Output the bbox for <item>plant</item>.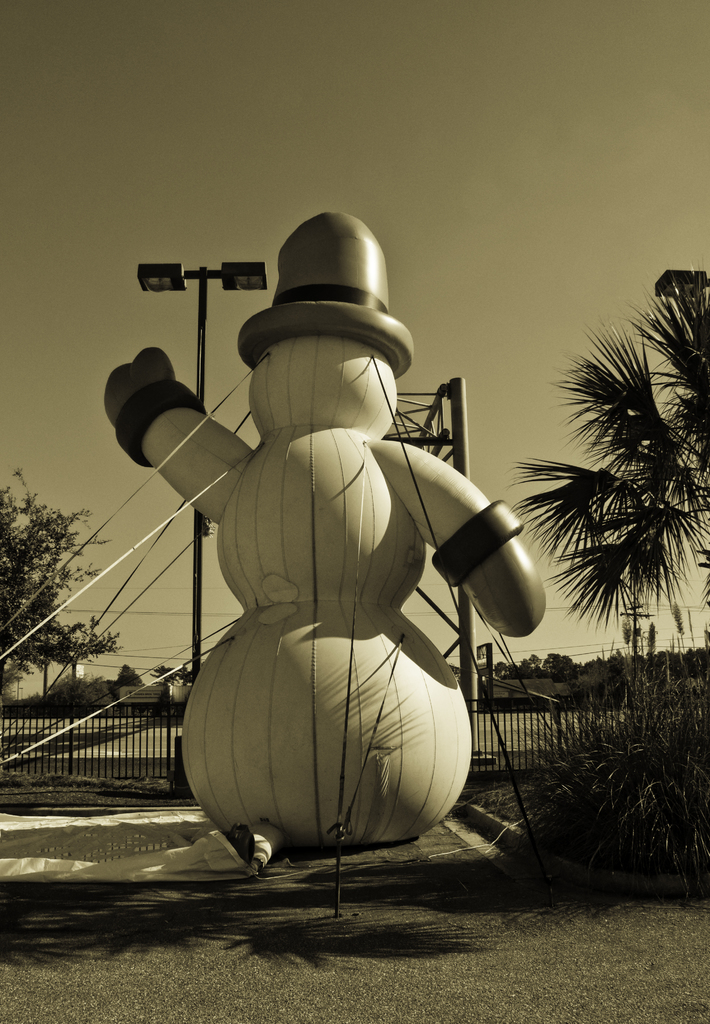
l=0, t=875, r=709, b=1020.
